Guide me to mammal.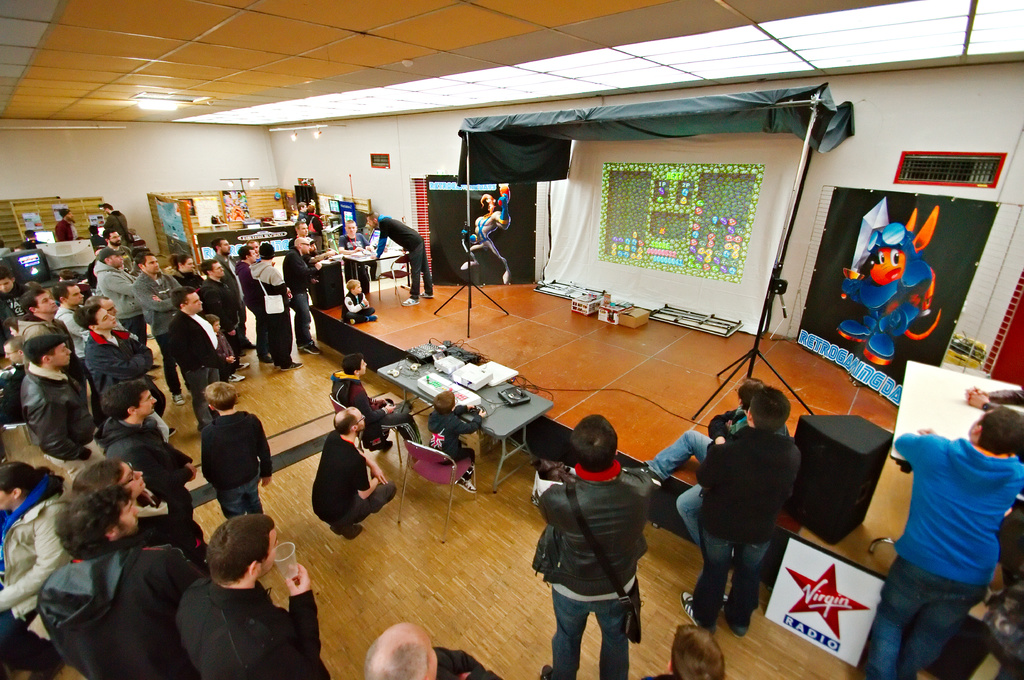
Guidance: {"left": 329, "top": 352, "right": 421, "bottom": 457}.
